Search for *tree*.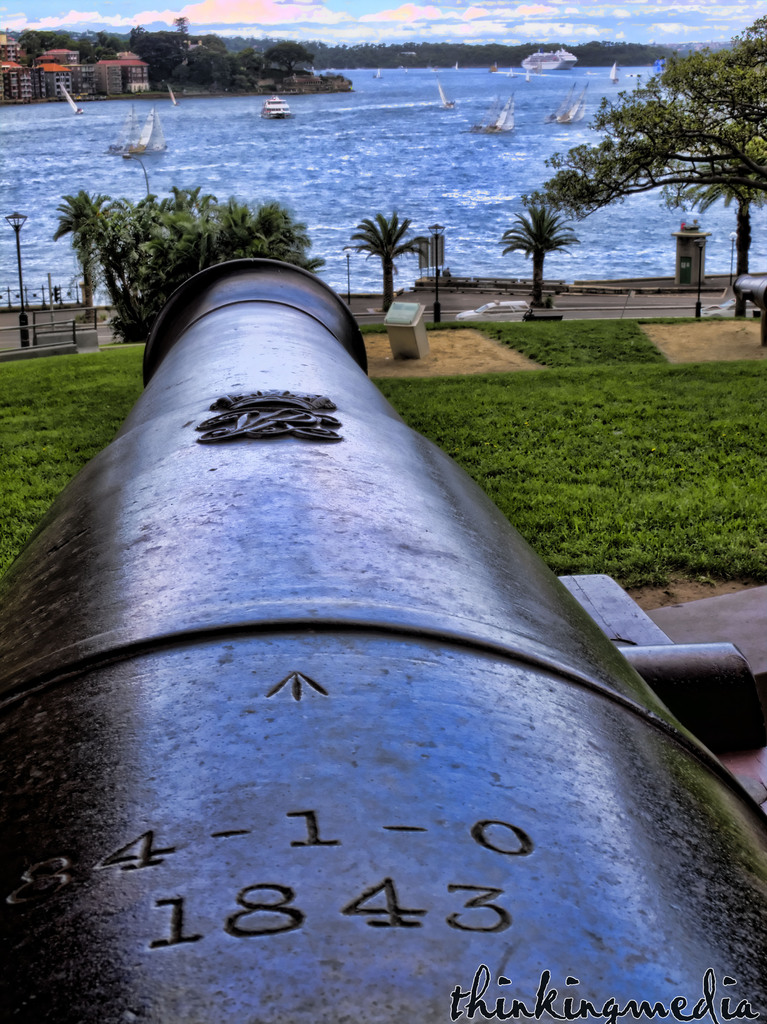
Found at pyautogui.locateOnScreen(499, 204, 581, 310).
